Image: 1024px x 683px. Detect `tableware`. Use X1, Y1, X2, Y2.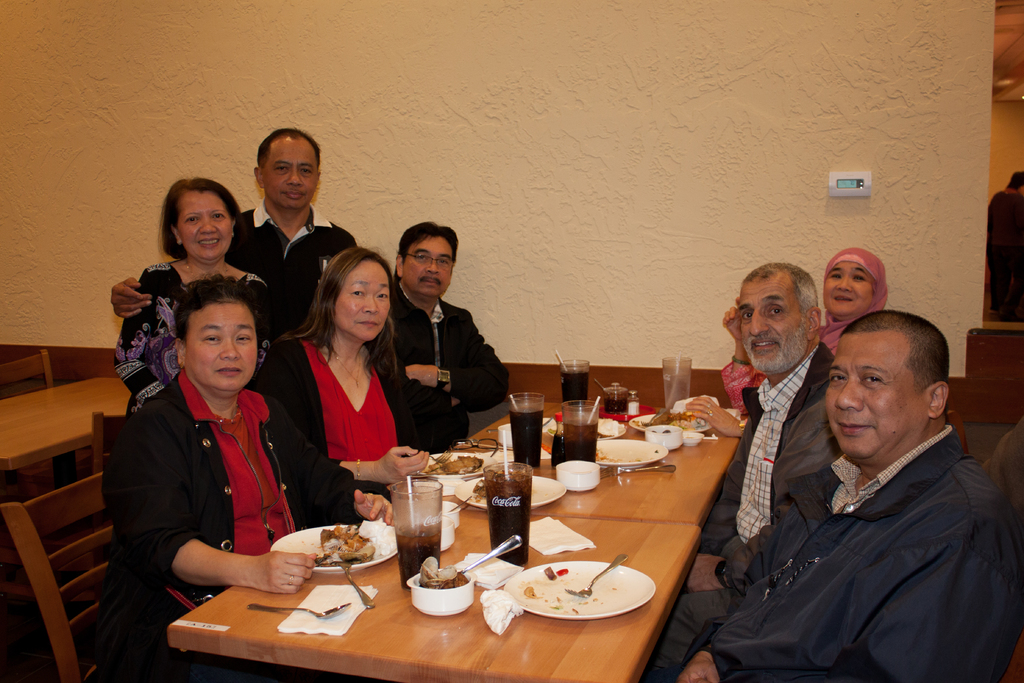
454, 475, 566, 511.
